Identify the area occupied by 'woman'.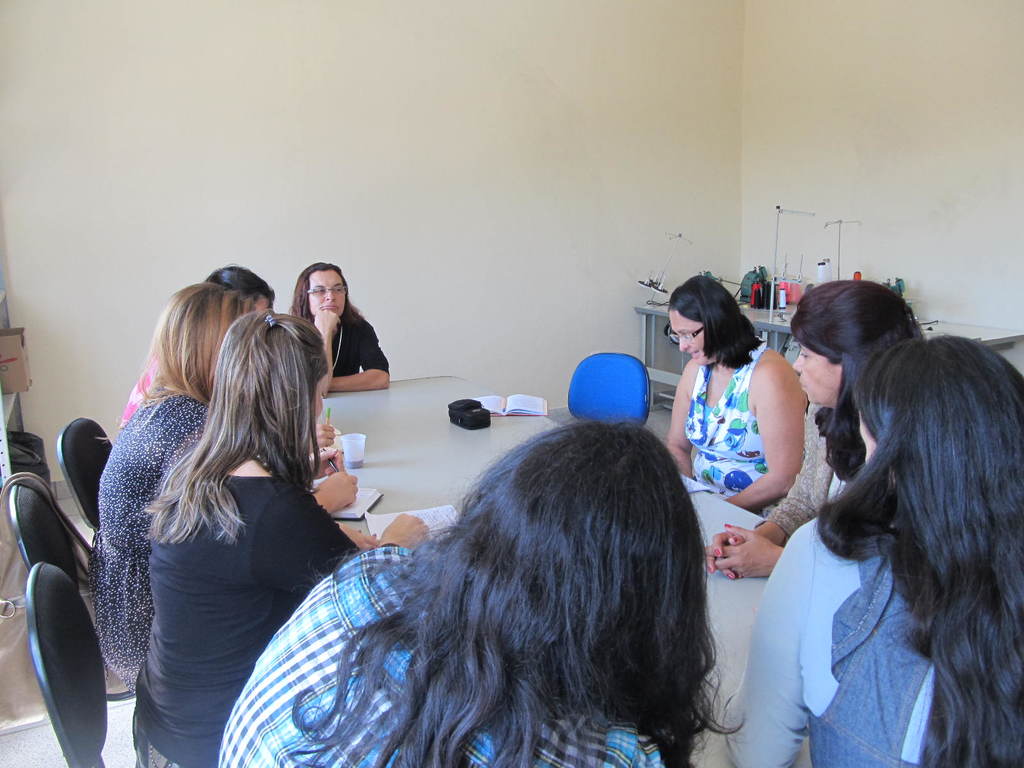
Area: rect(705, 278, 929, 579).
